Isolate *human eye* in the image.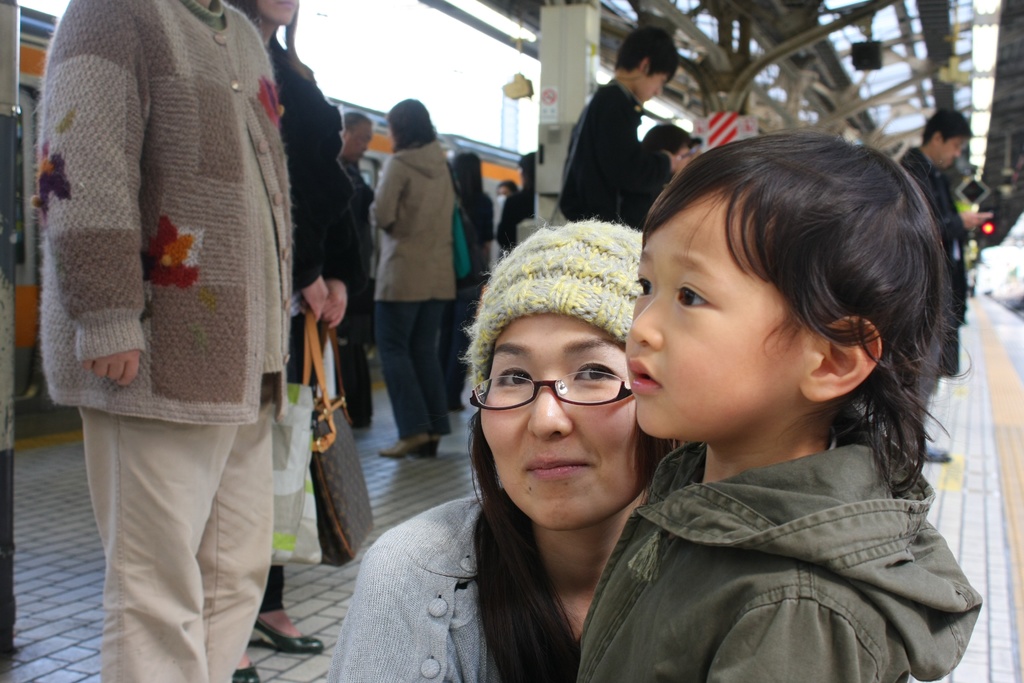
Isolated region: {"x1": 668, "y1": 278, "x2": 713, "y2": 310}.
